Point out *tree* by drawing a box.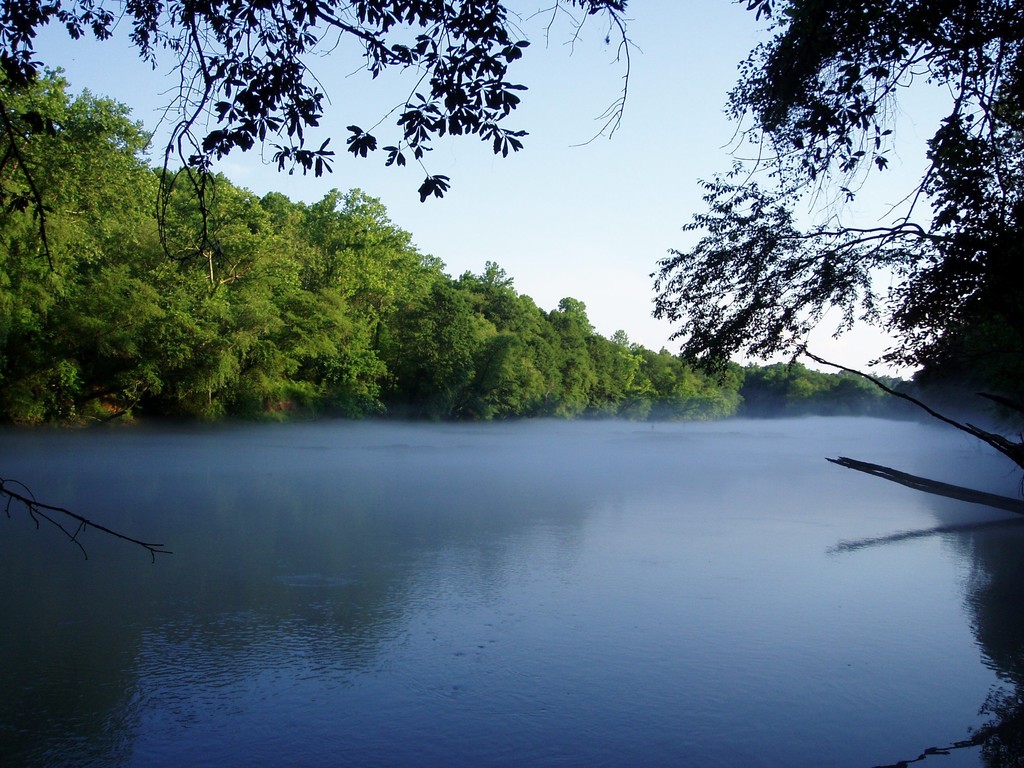
locate(614, 329, 630, 345).
